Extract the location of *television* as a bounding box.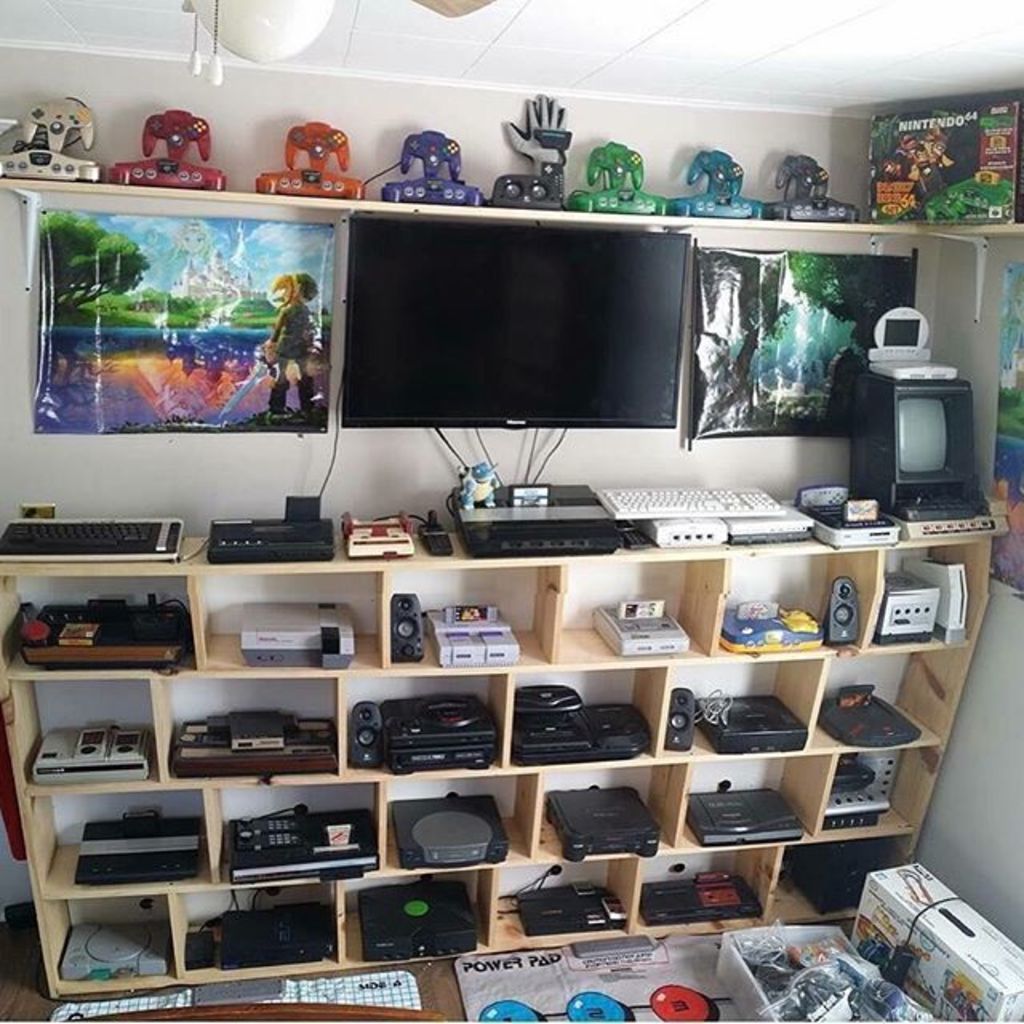
[35, 205, 333, 435].
